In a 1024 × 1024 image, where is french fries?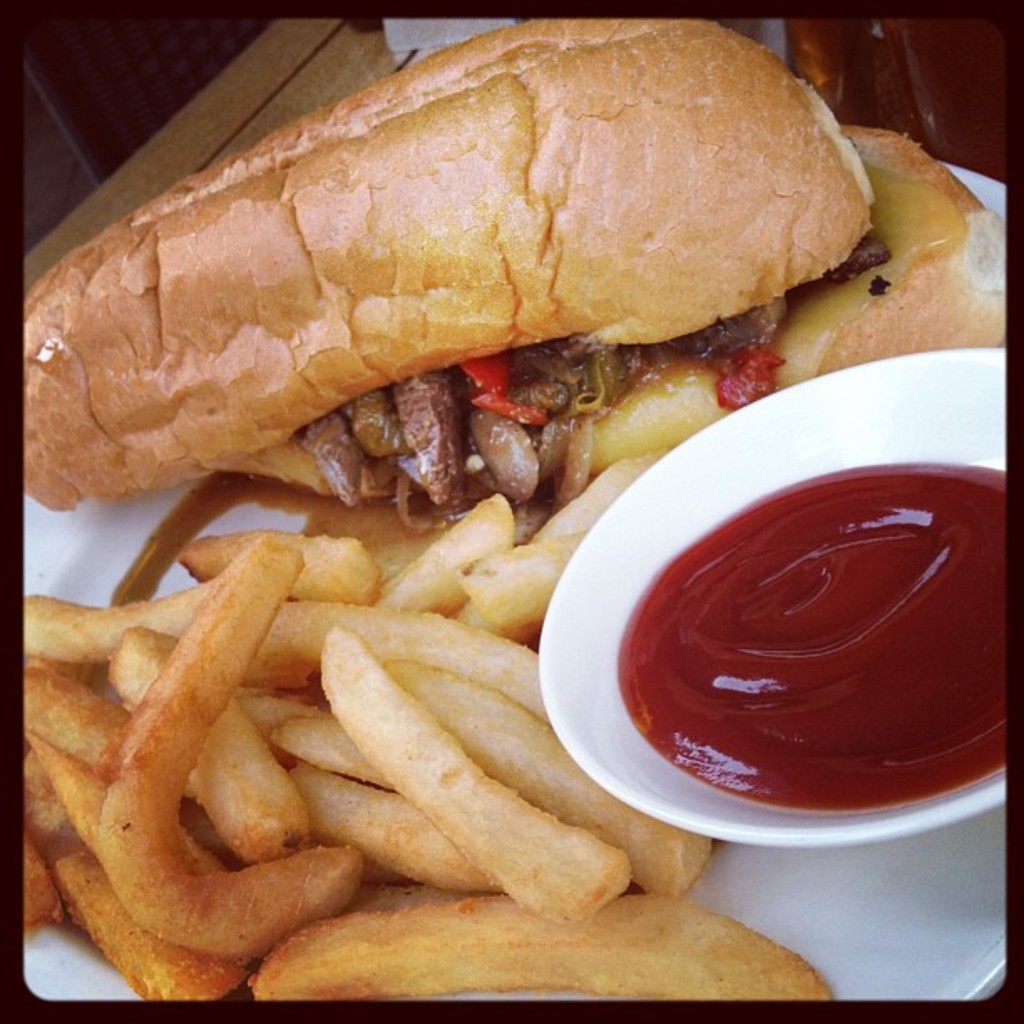
bbox=[371, 495, 510, 617].
